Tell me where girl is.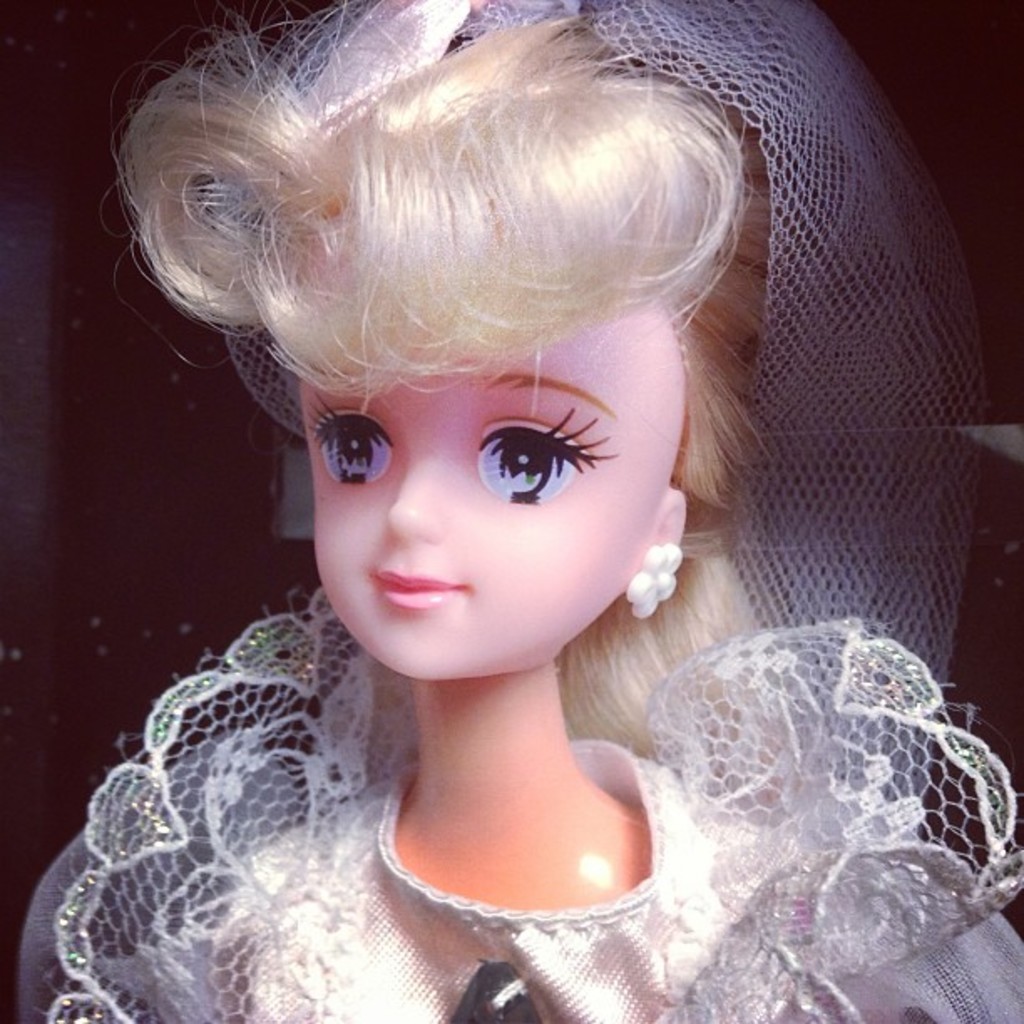
girl is at pyautogui.locateOnScreen(23, 0, 1022, 1022).
